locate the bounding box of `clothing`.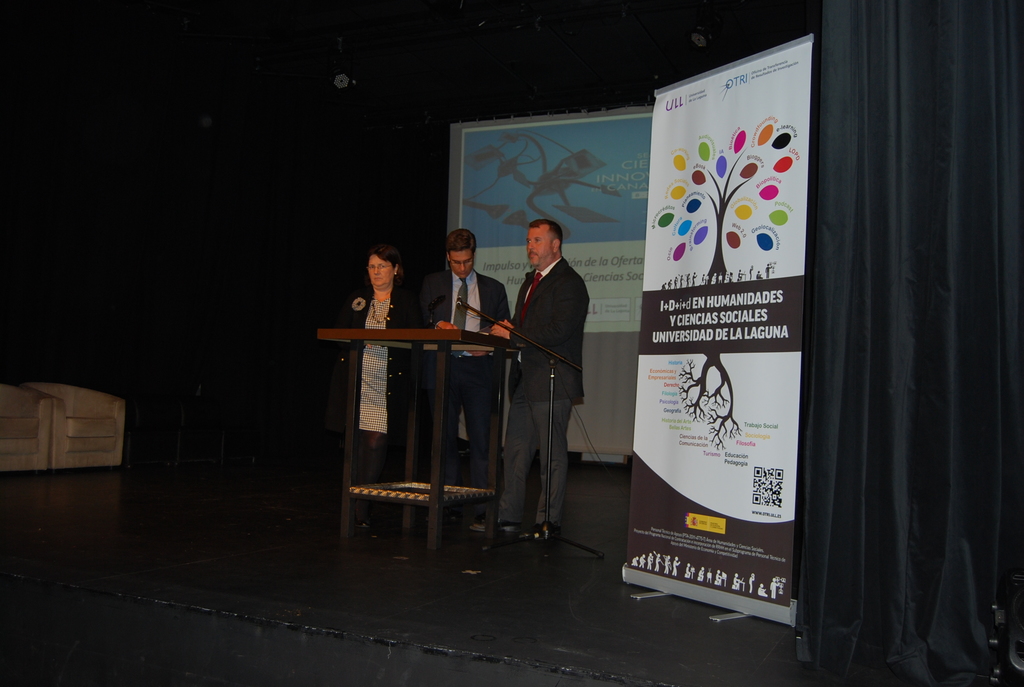
Bounding box: (419,266,511,513).
